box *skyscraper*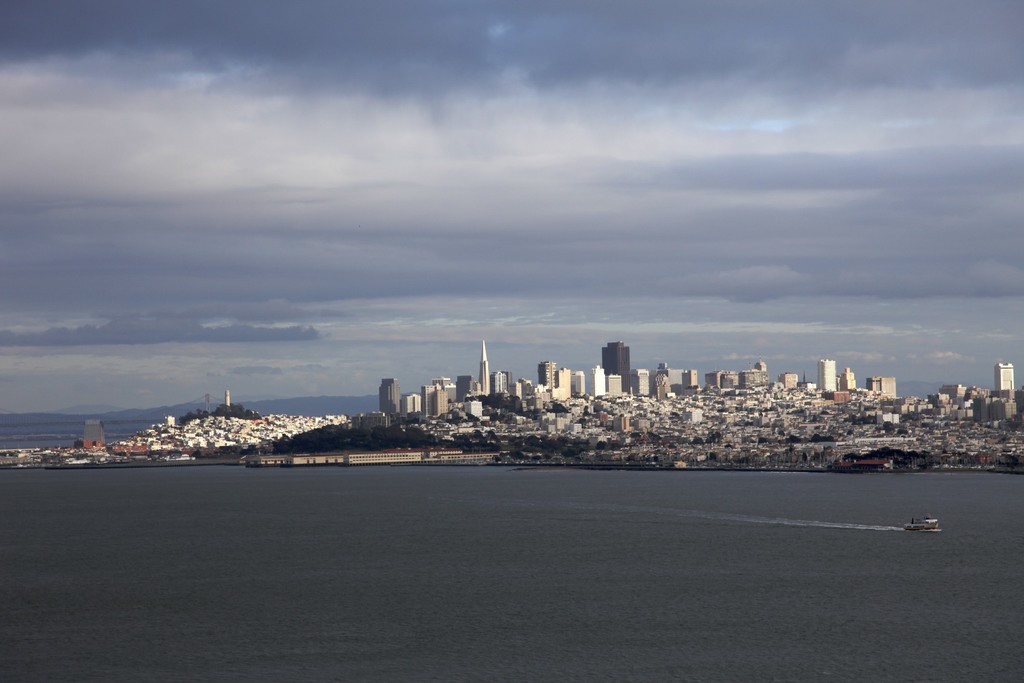
[403, 389, 422, 419]
